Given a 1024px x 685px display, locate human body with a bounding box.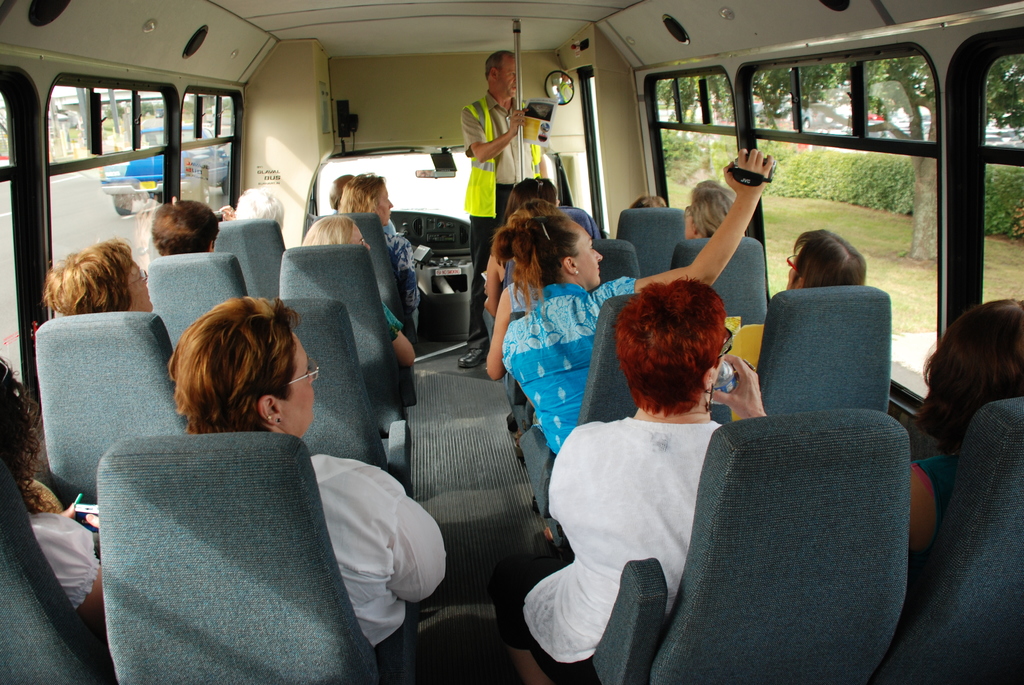
Located: [0,349,111,647].
